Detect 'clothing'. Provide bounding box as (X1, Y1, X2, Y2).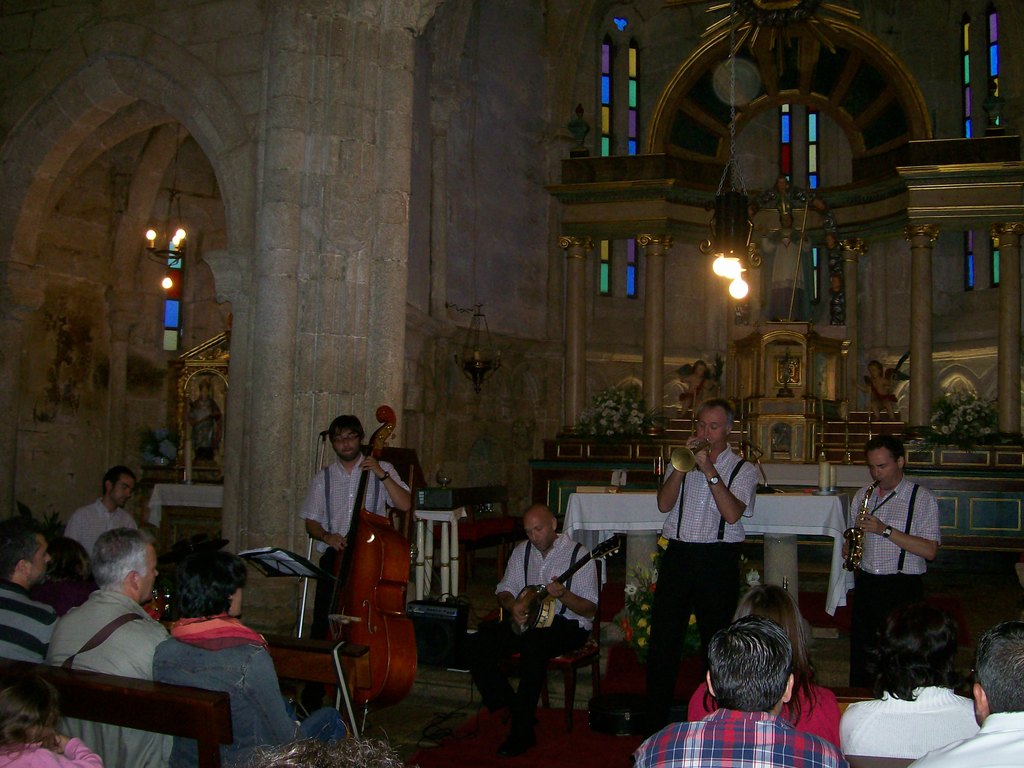
(0, 721, 106, 767).
